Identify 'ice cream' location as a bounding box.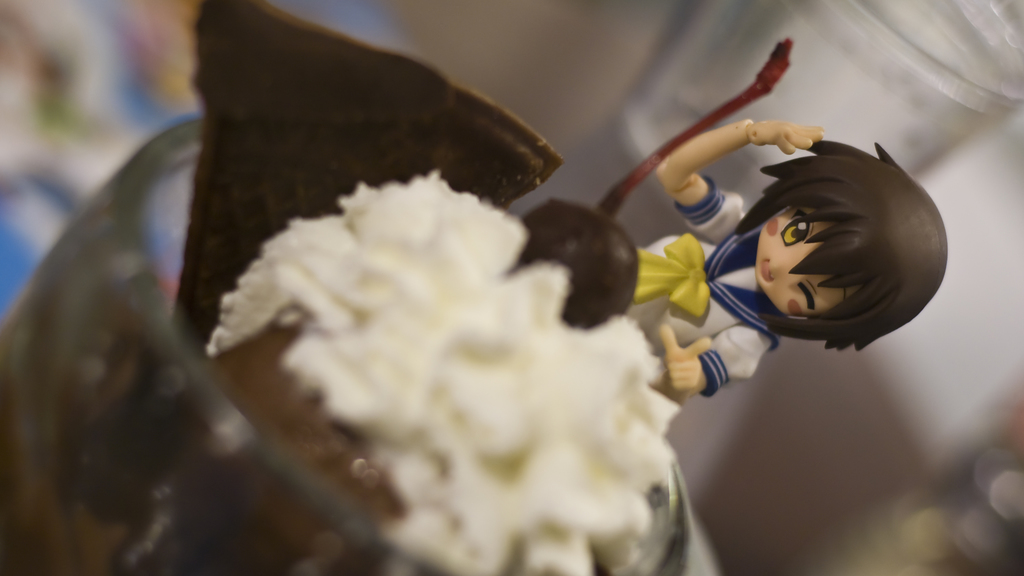
[77, 170, 683, 575].
